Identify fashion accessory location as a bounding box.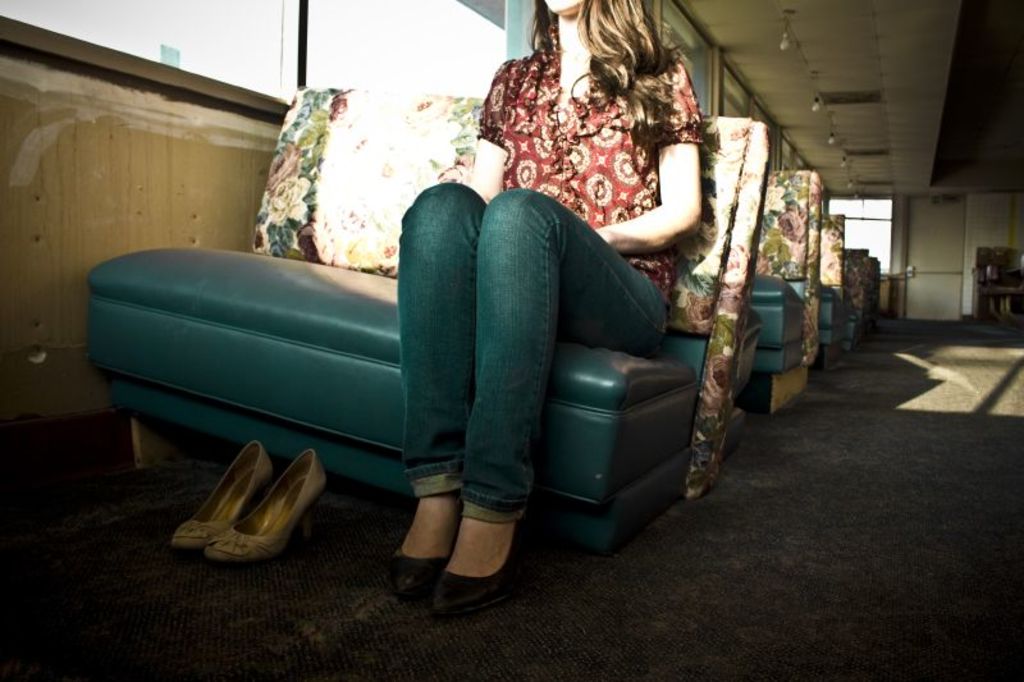
[434, 530, 516, 605].
